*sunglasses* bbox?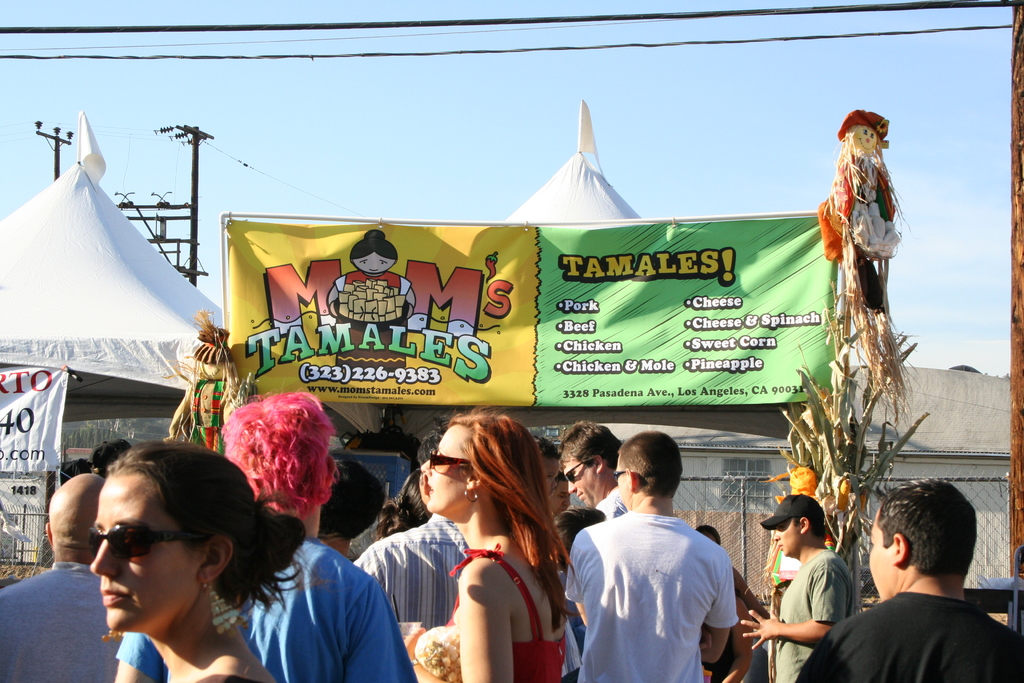
[x1=569, y1=458, x2=594, y2=482]
